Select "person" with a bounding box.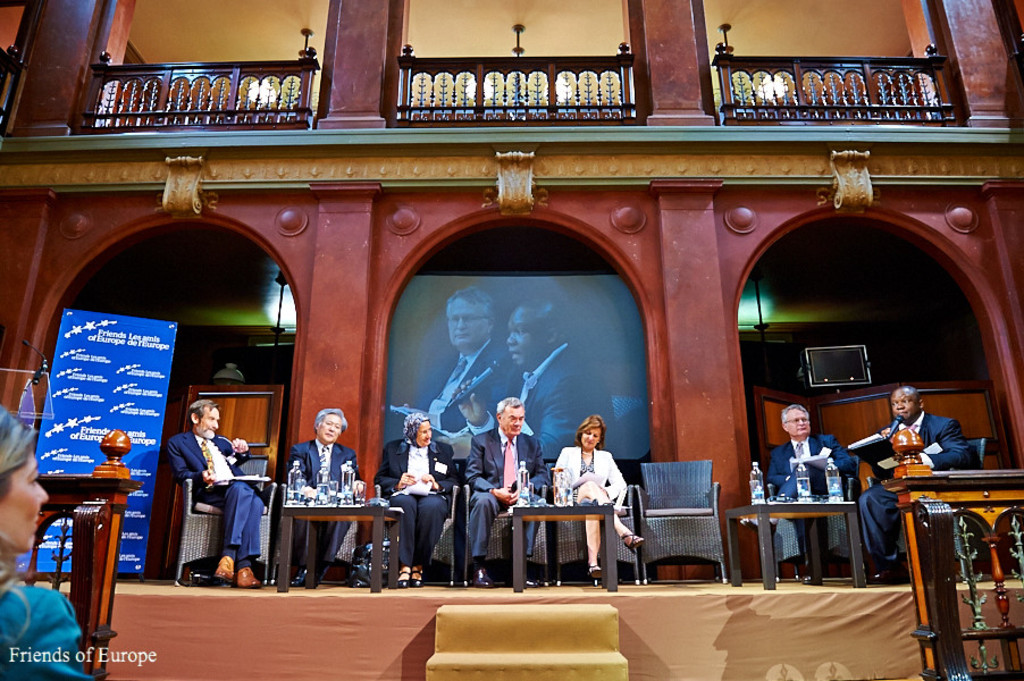
(509,304,605,452).
